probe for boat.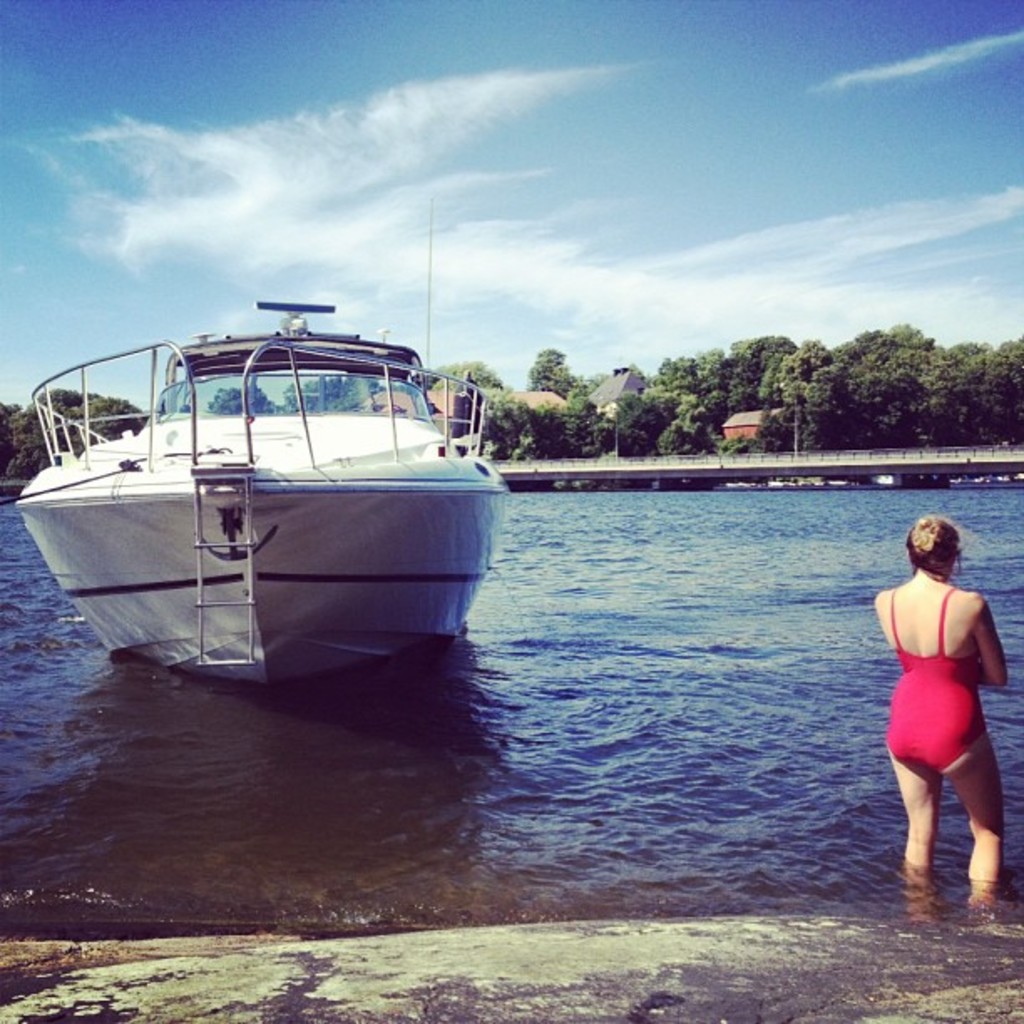
Probe result: bbox=(7, 273, 520, 698).
